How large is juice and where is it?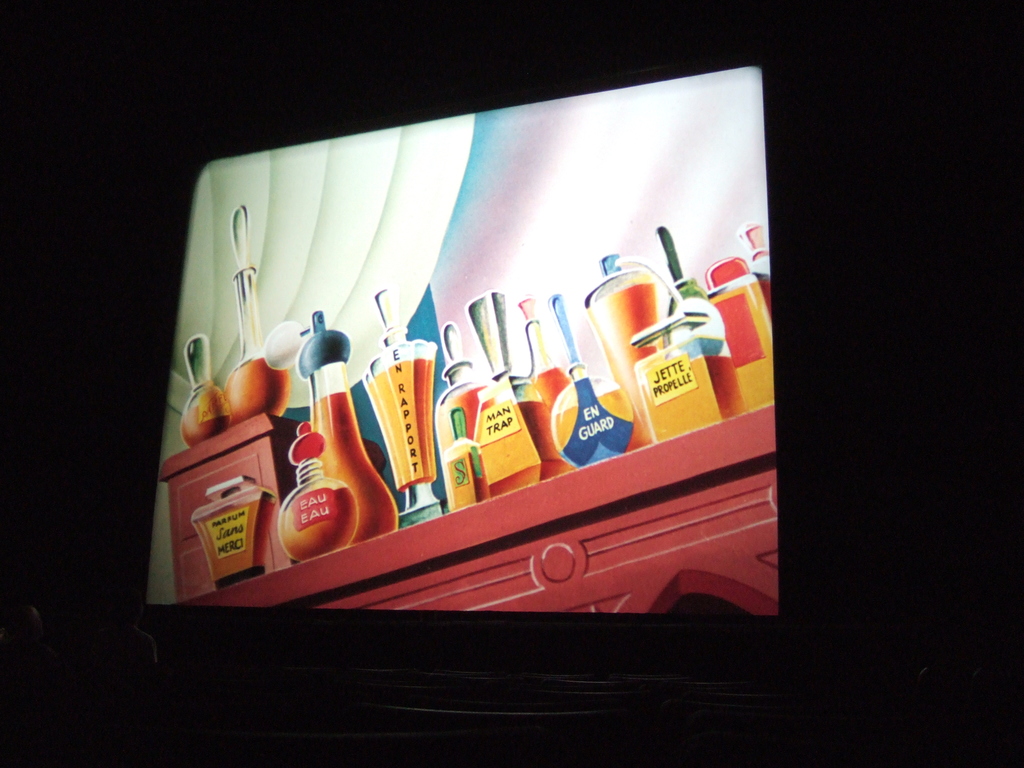
Bounding box: [554,390,629,467].
